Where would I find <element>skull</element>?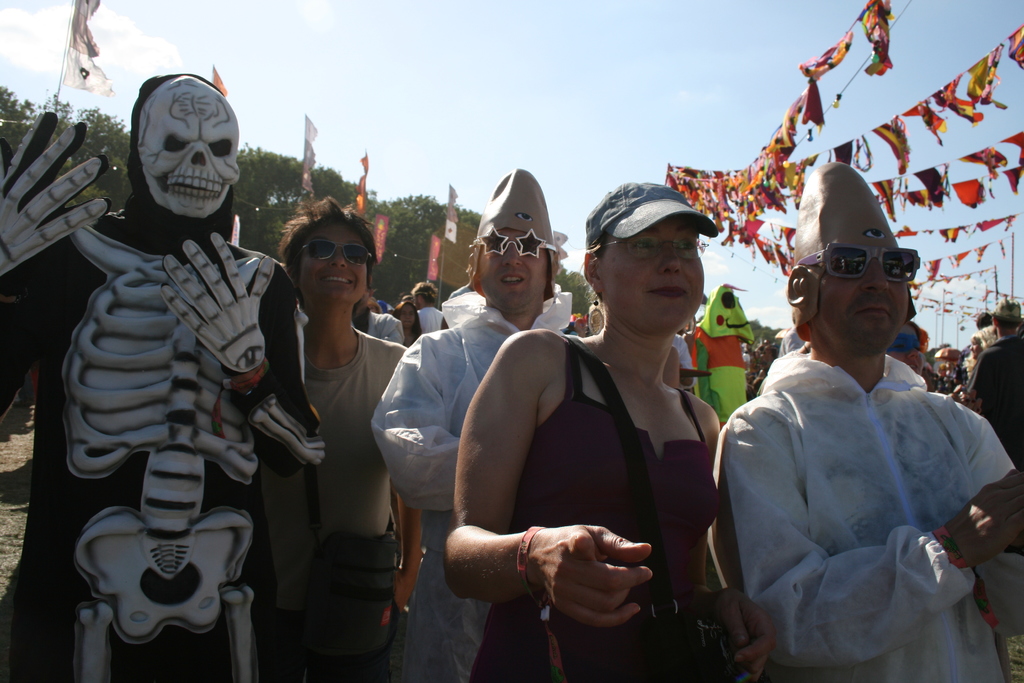
At [126,81,226,217].
